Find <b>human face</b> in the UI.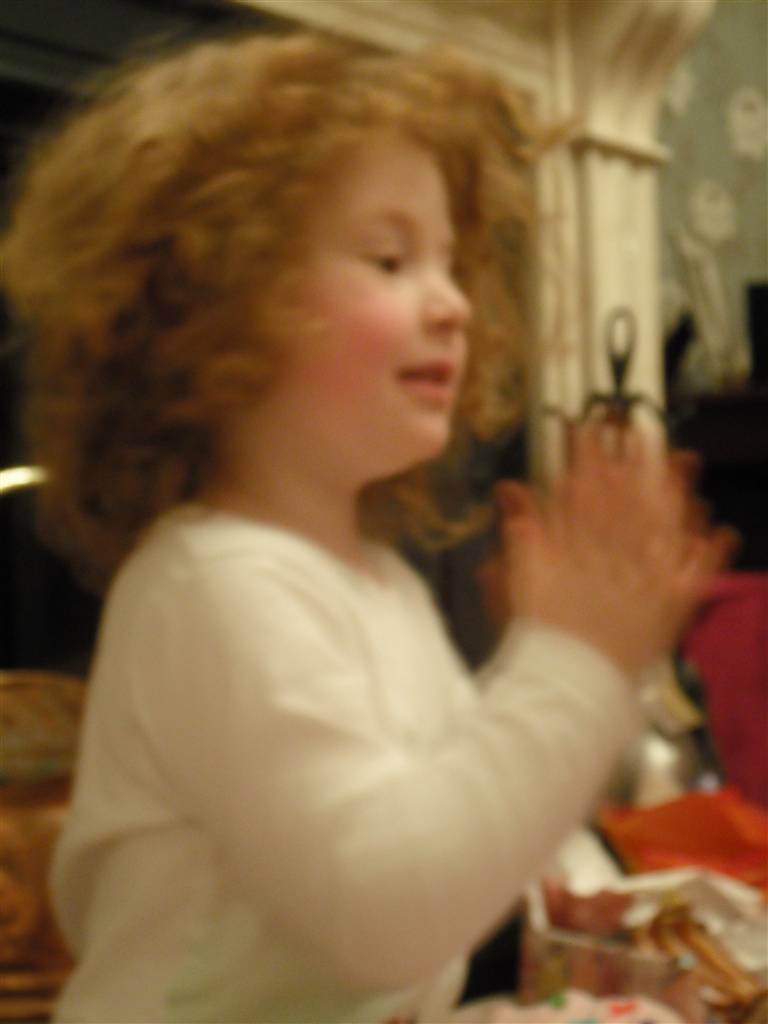
UI element at select_region(284, 120, 498, 463).
